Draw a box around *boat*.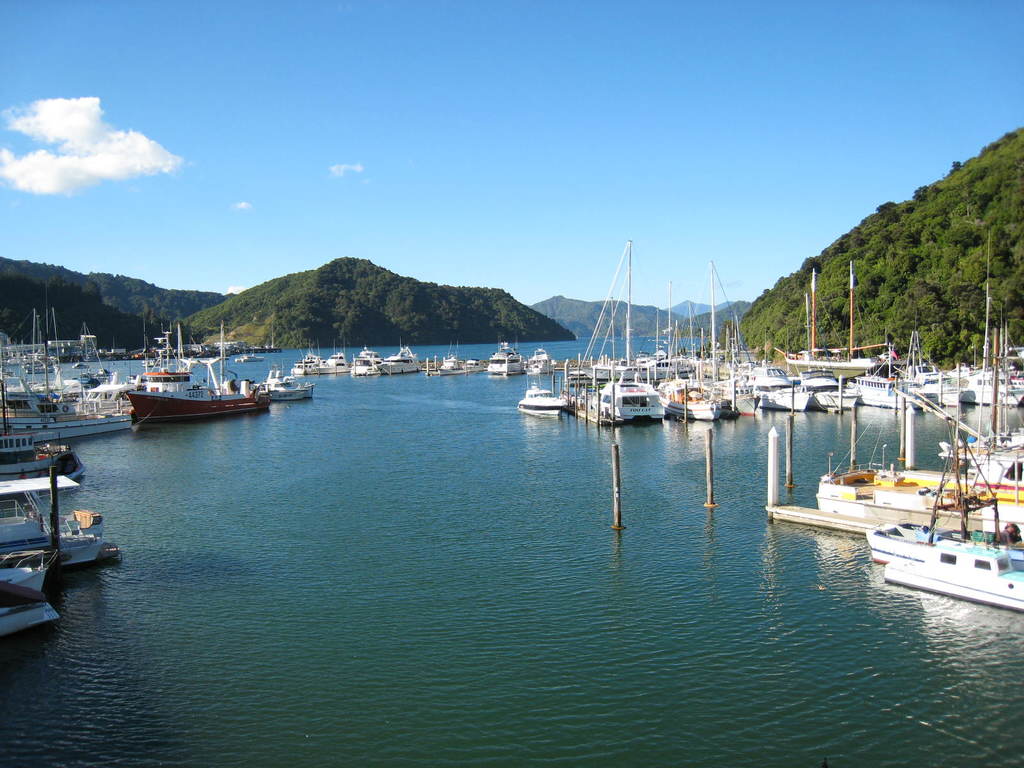
l=838, t=273, r=906, b=410.
